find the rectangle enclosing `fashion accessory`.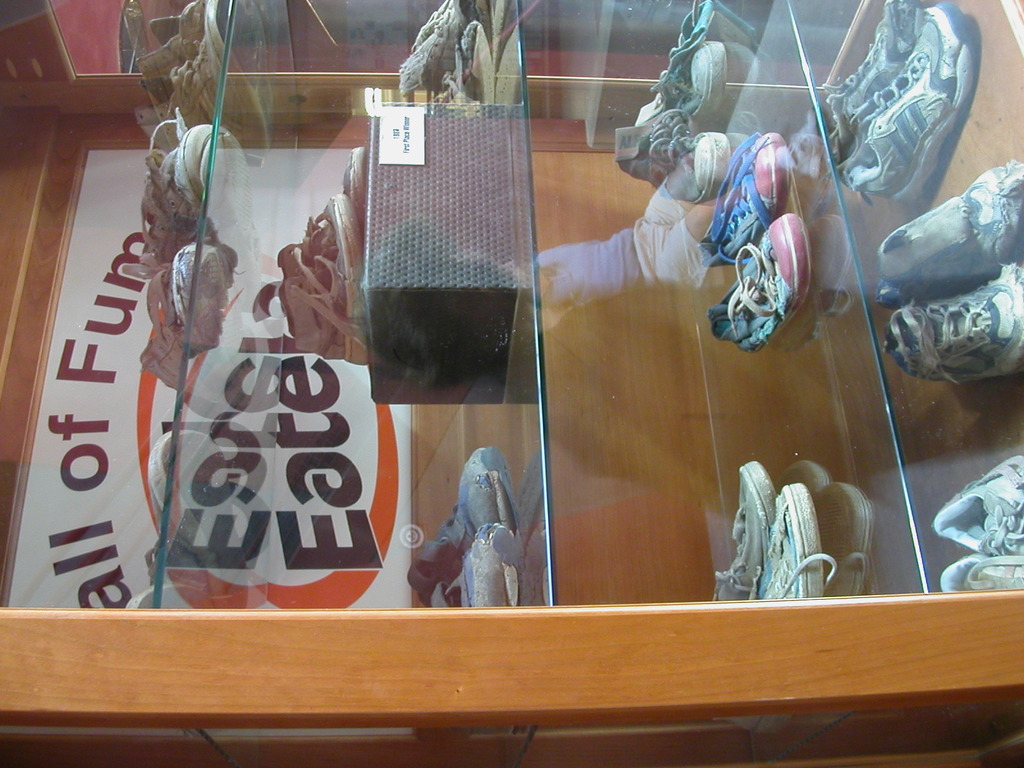
select_region(630, 38, 730, 131).
